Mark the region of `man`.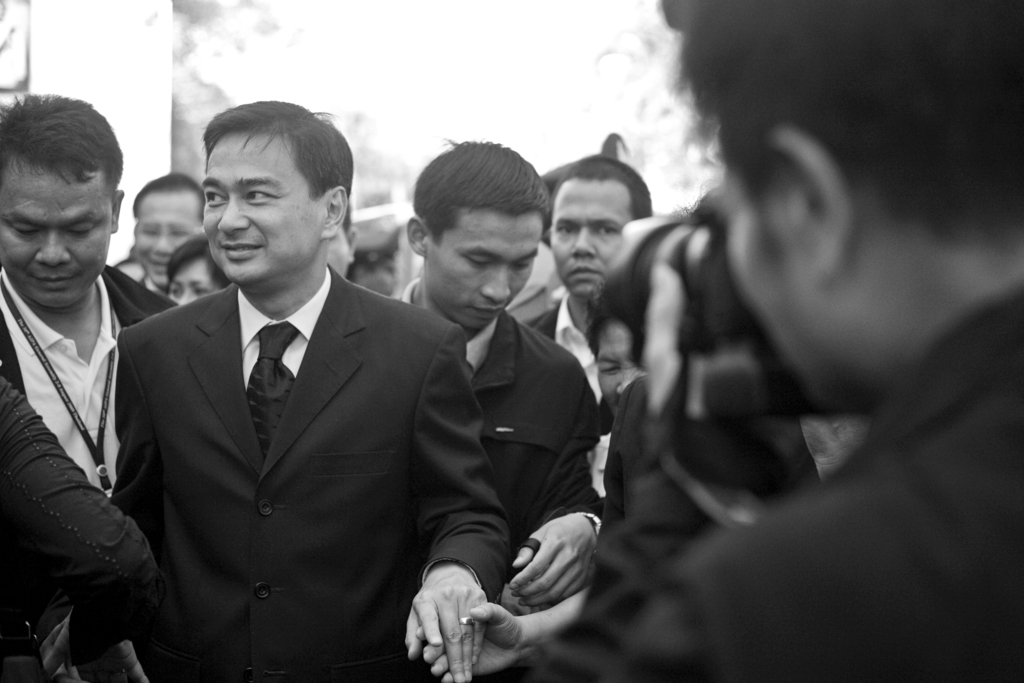
Region: 394, 136, 601, 606.
